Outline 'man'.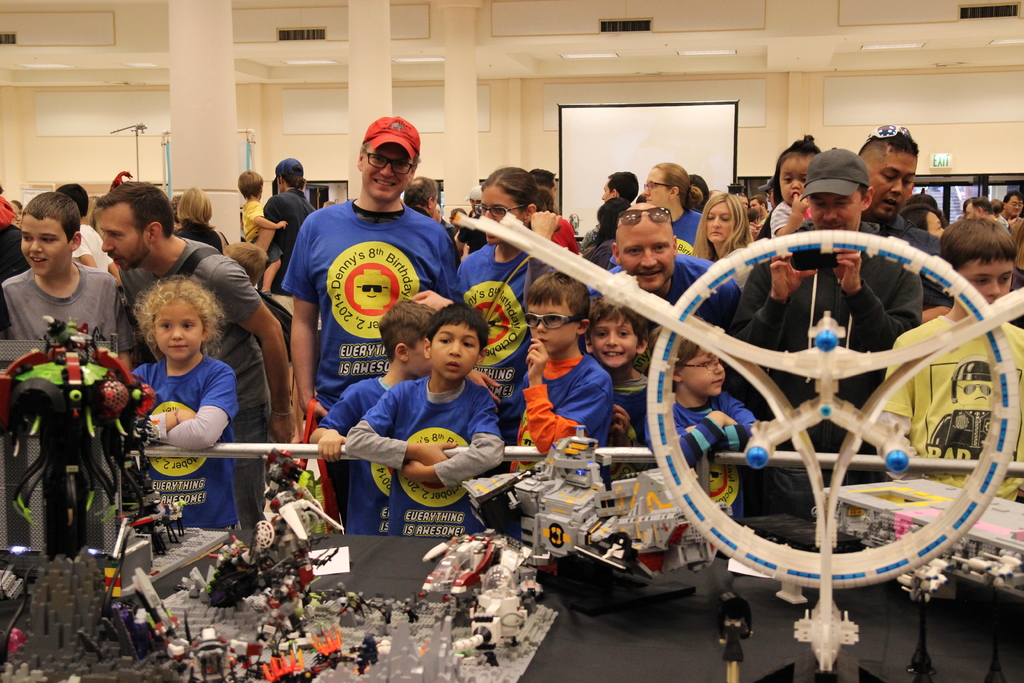
Outline: <box>588,199,750,338</box>.
